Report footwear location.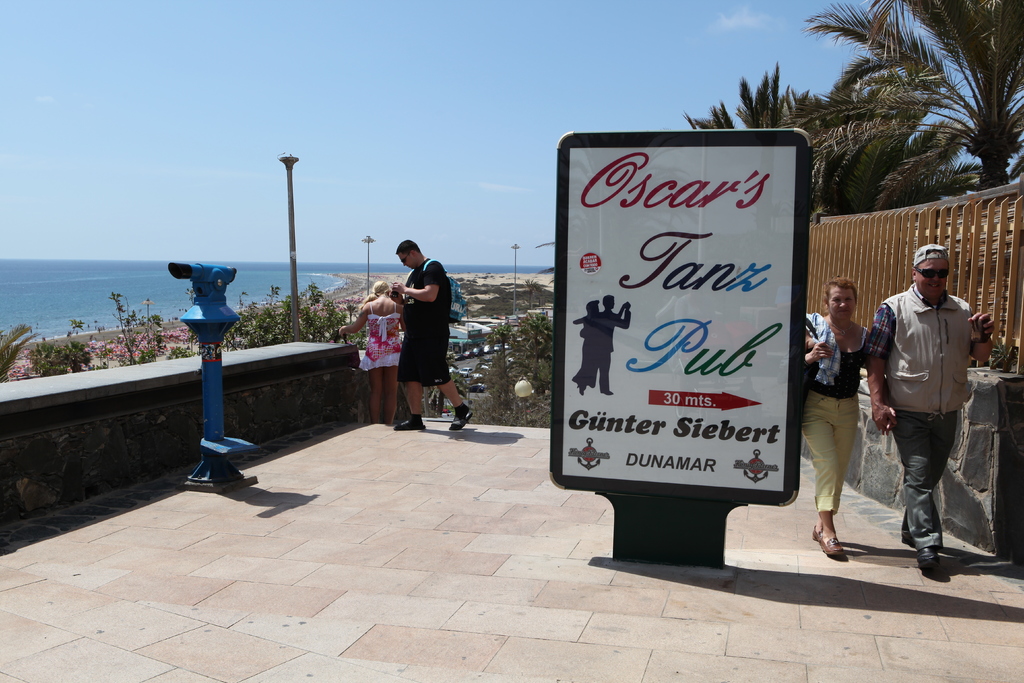
Report: pyautogui.locateOnScreen(447, 404, 476, 434).
